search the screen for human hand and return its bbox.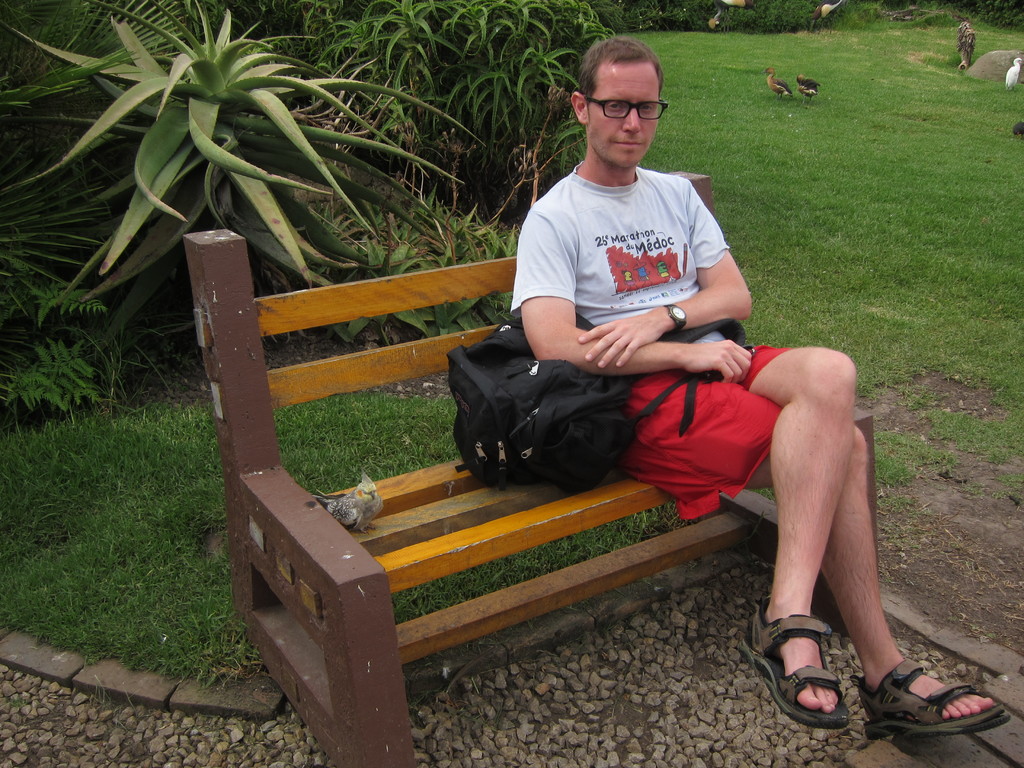
Found: rect(662, 305, 745, 391).
